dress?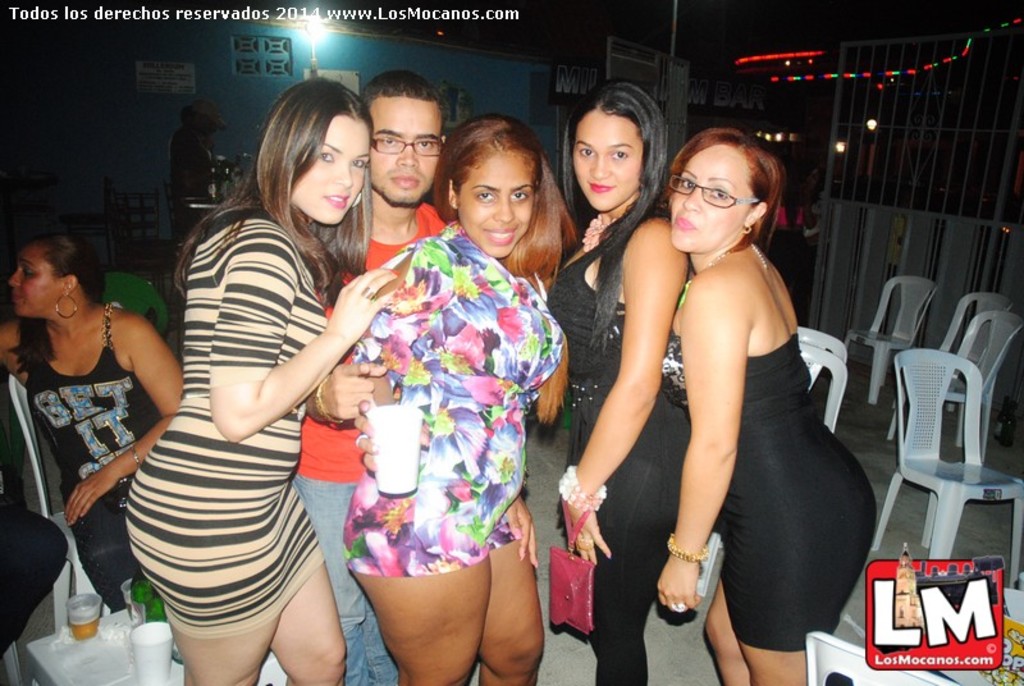
[left=337, top=219, right=562, bottom=573]
